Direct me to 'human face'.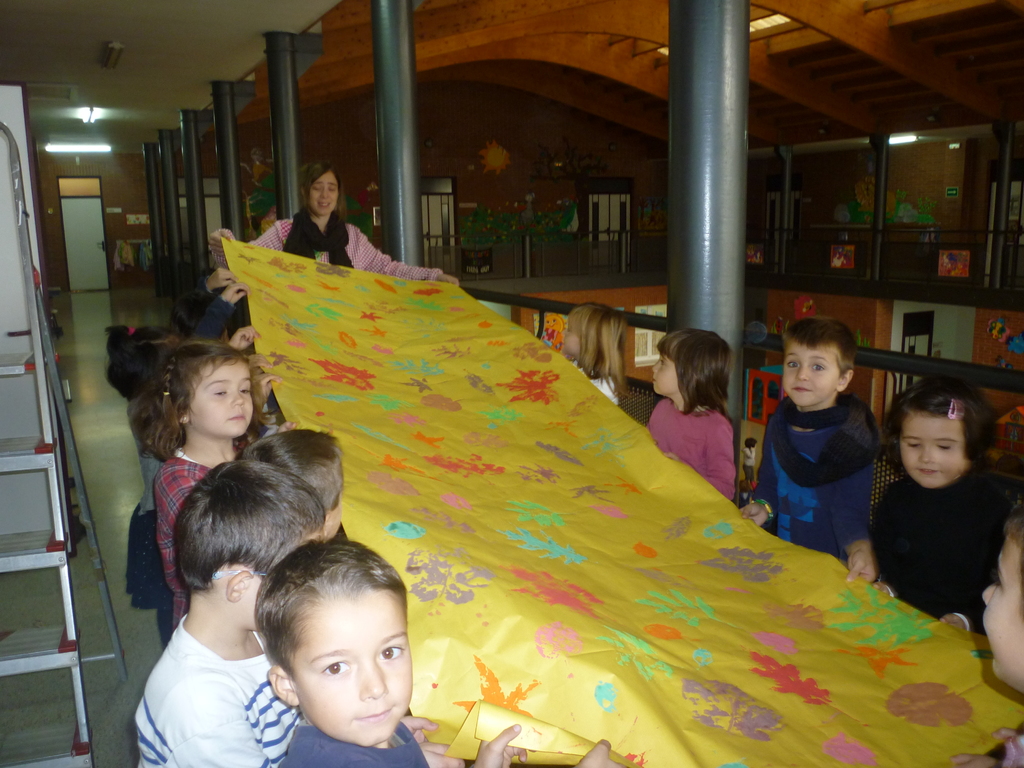
Direction: 310/173/339/216.
